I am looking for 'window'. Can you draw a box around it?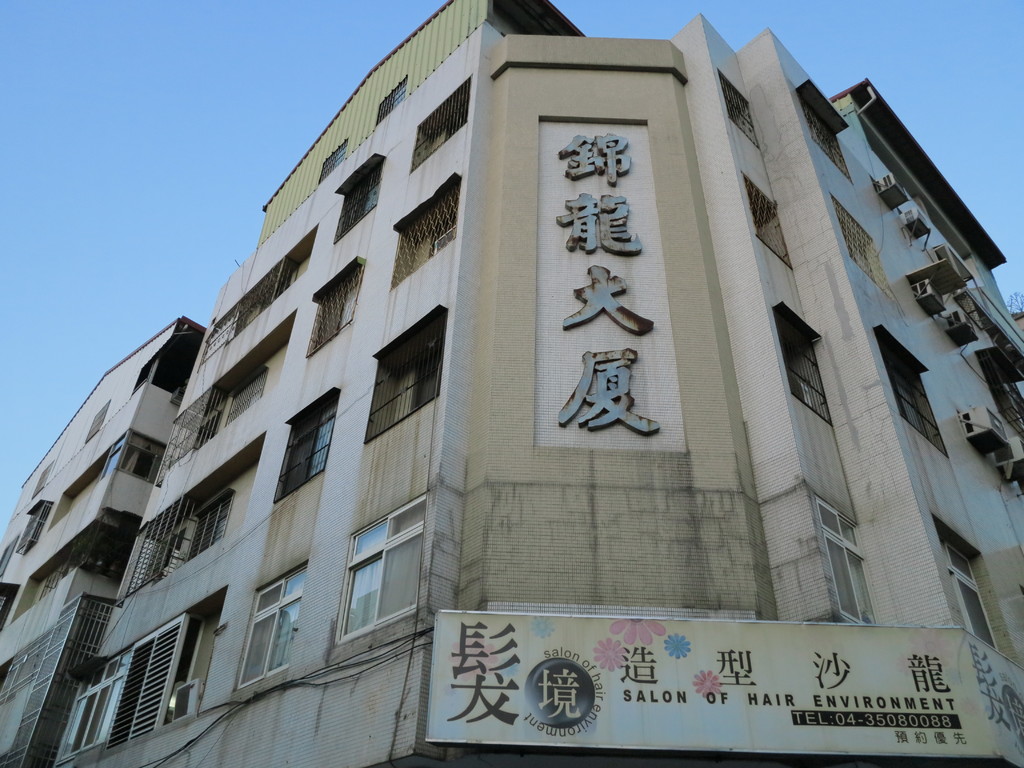
Sure, the bounding box is 103 431 168 484.
